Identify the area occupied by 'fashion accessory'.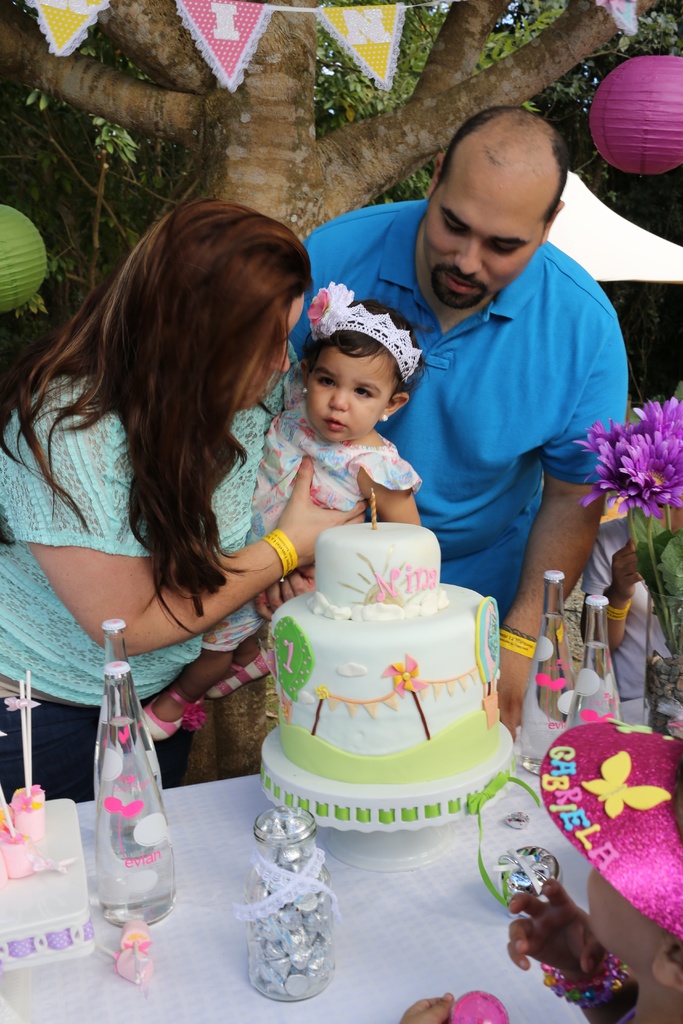
Area: {"left": 210, "top": 655, "right": 269, "bottom": 700}.
